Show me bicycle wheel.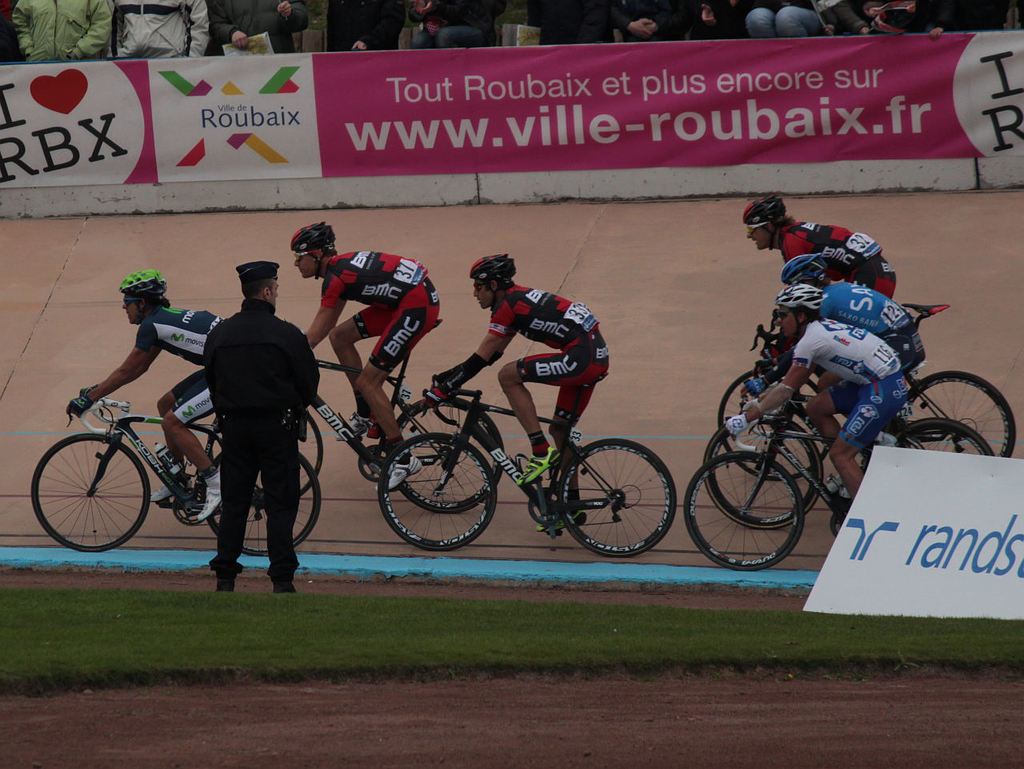
bicycle wheel is here: [893, 418, 996, 460].
